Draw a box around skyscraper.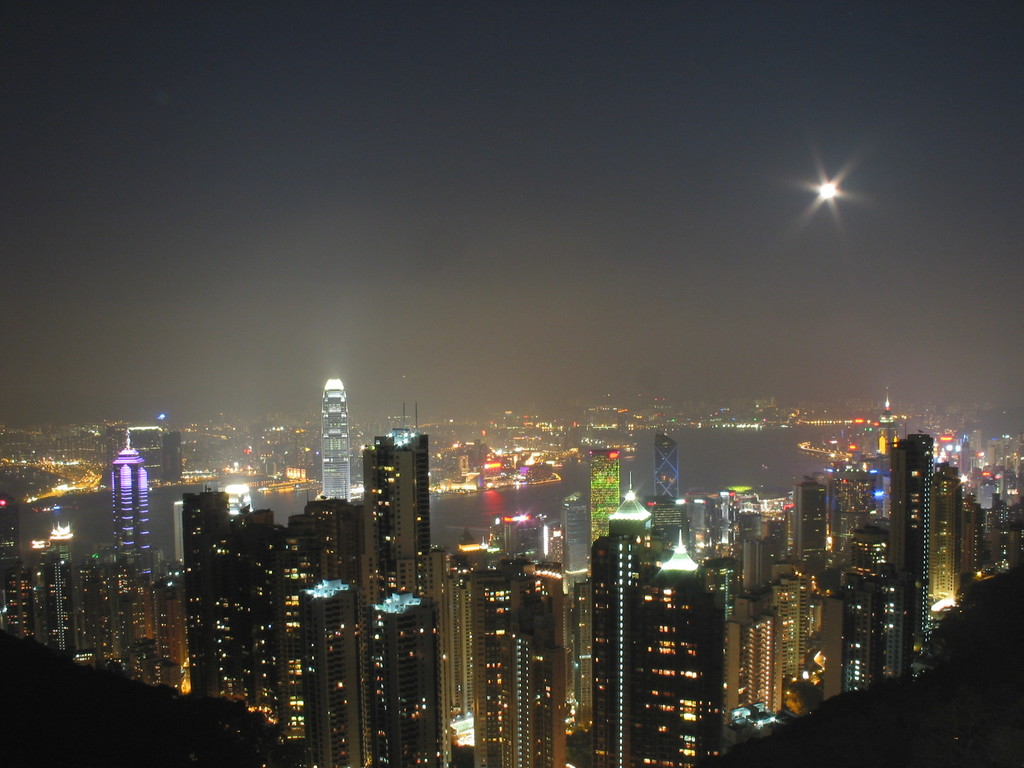
(362, 401, 429, 607).
